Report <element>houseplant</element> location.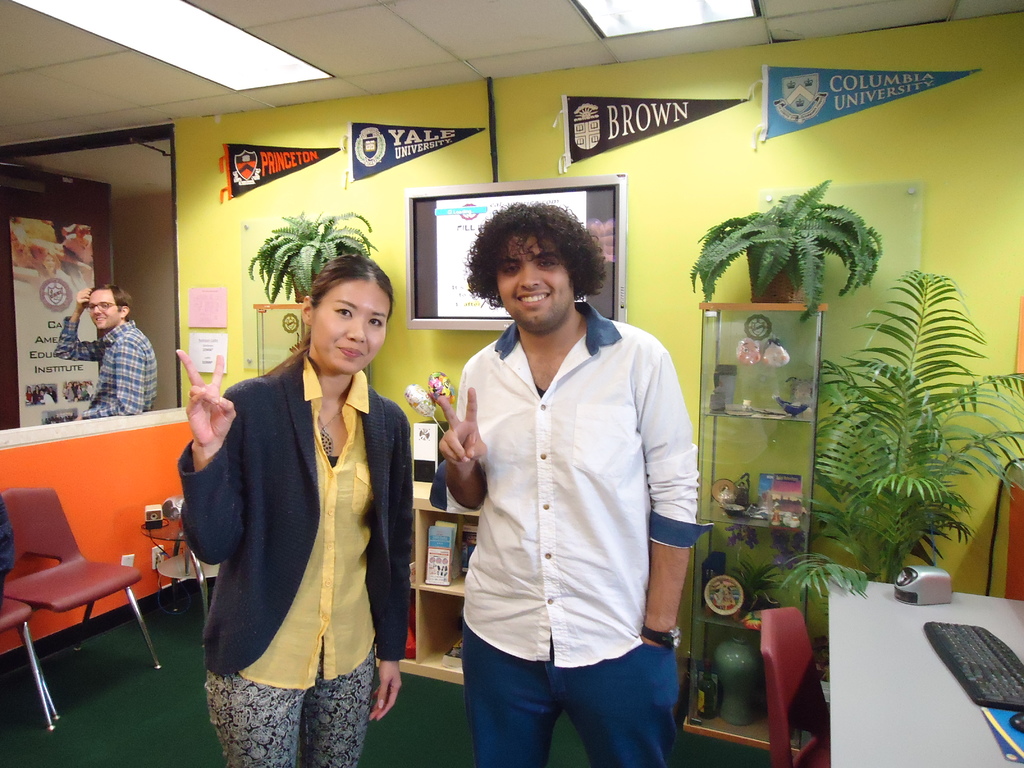
Report: [687,172,883,310].
